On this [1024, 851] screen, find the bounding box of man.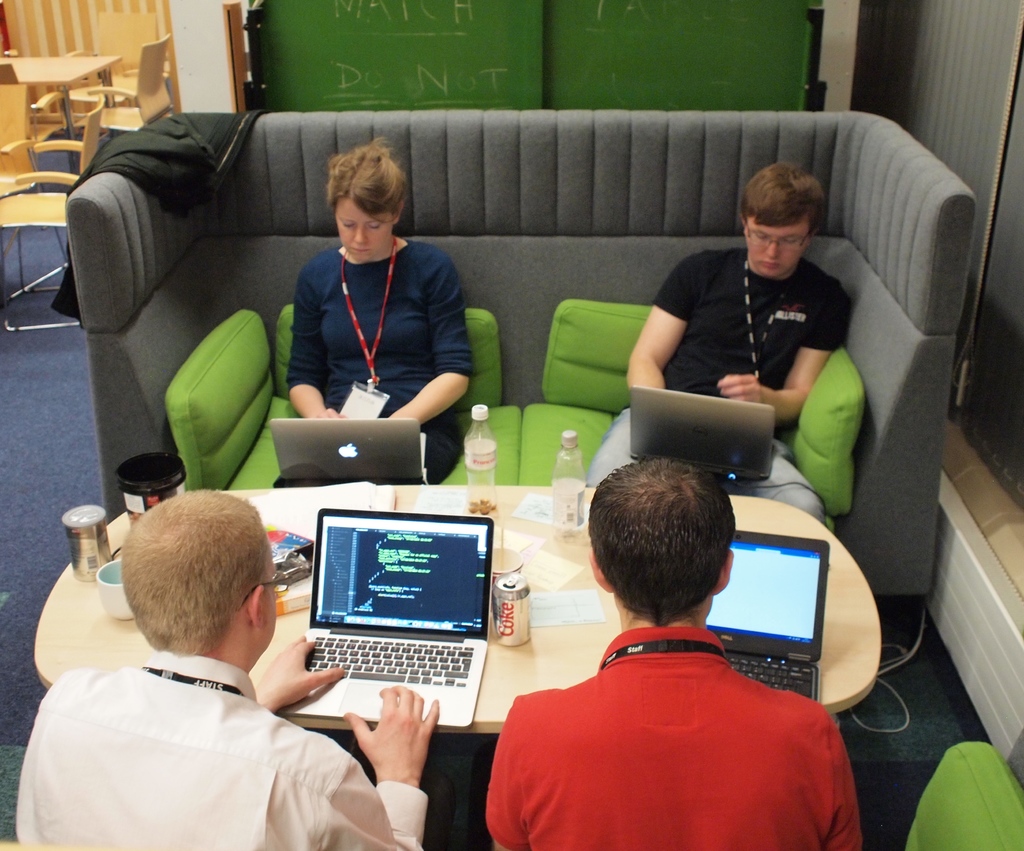
Bounding box: crop(483, 450, 863, 850).
